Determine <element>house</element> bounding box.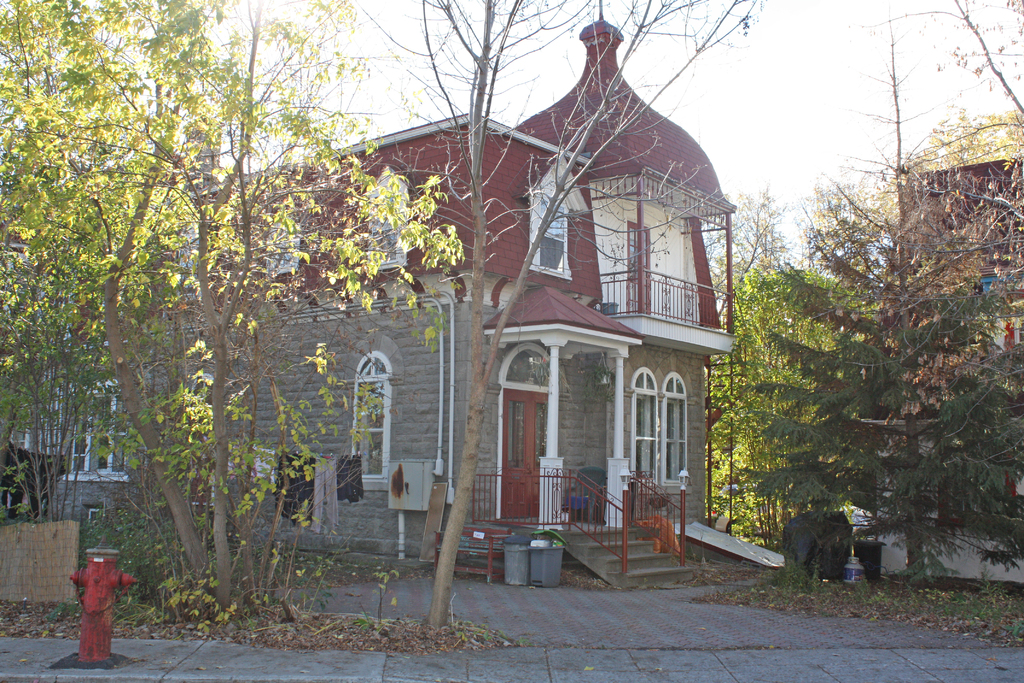
Determined: {"x1": 145, "y1": 6, "x2": 780, "y2": 593}.
